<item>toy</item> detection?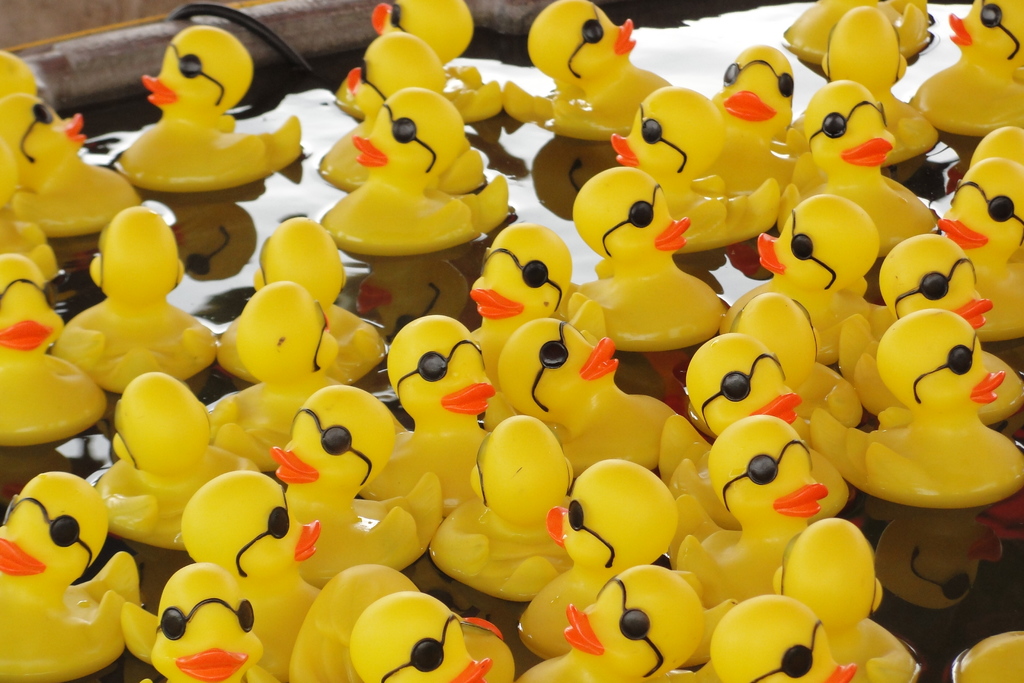
652,330,841,538
